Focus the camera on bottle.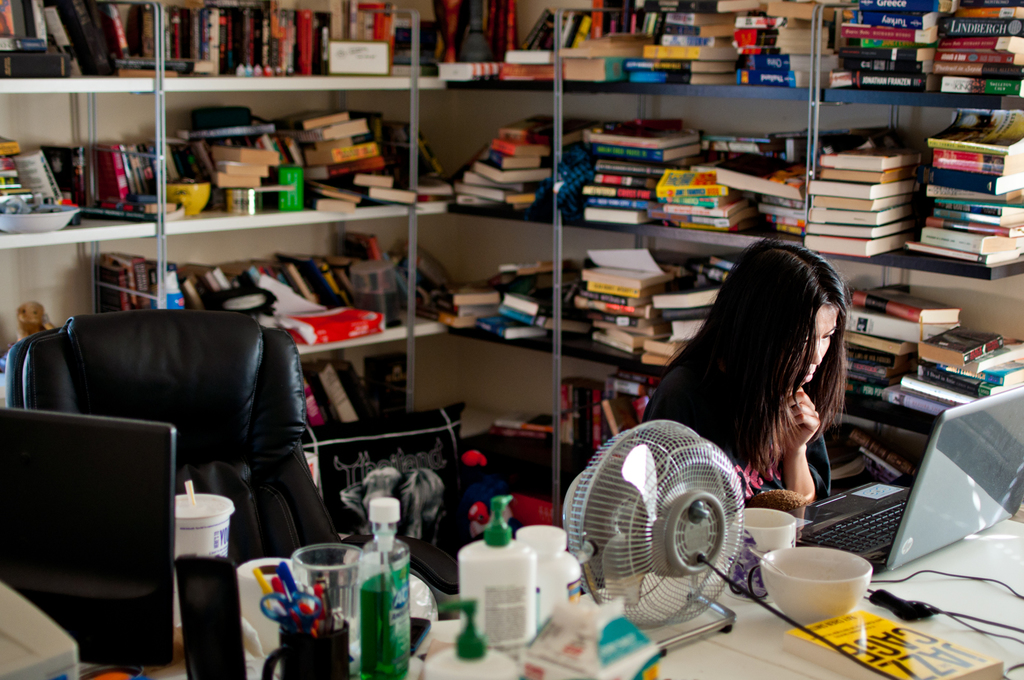
Focus region: x1=352 y1=514 x2=414 y2=663.
